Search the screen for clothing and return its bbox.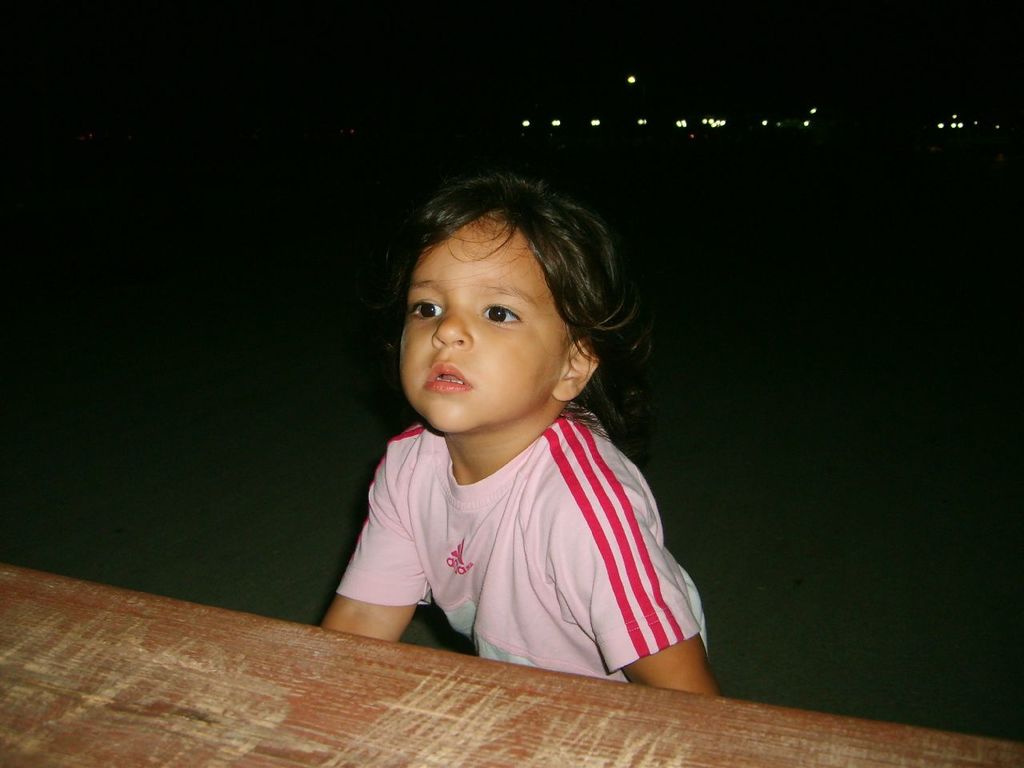
Found: x1=326, y1=315, x2=692, y2=662.
